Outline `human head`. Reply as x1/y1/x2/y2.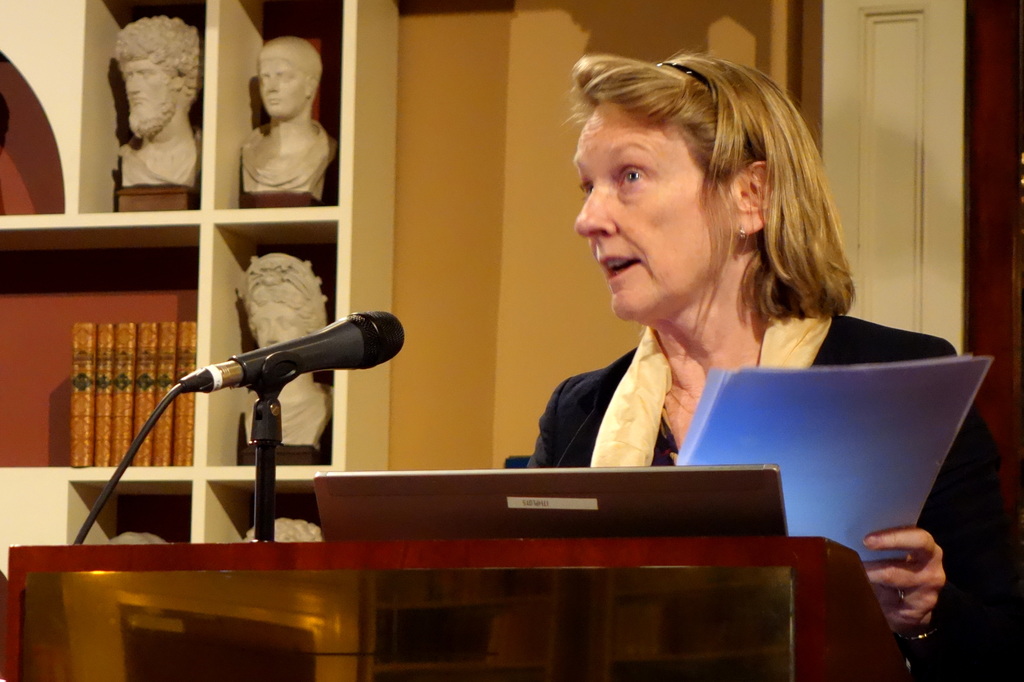
113/17/204/136.
